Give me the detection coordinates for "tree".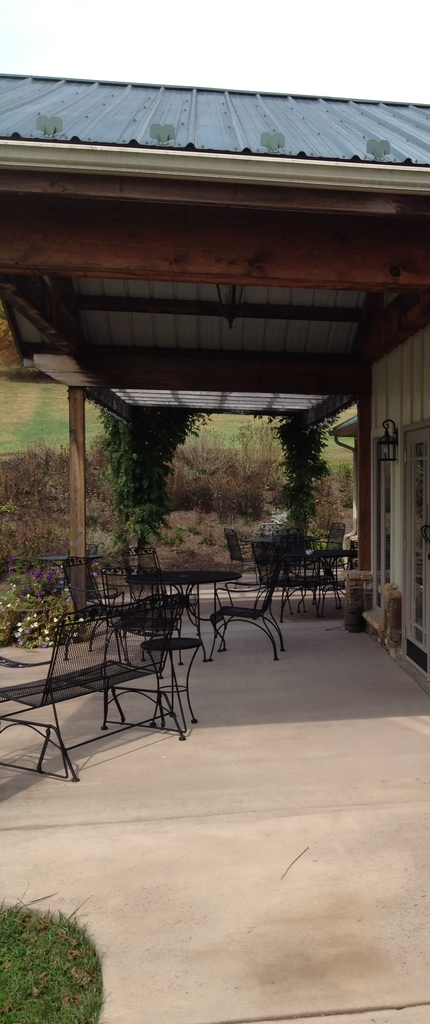
[266,404,331,556].
